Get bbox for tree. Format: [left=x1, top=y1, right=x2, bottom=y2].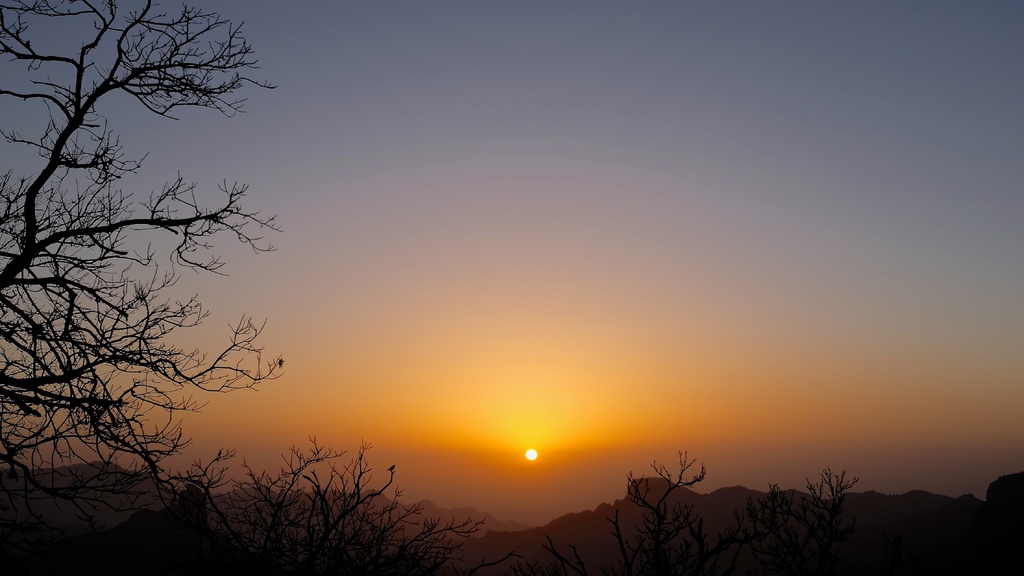
[left=150, top=427, right=518, bottom=575].
